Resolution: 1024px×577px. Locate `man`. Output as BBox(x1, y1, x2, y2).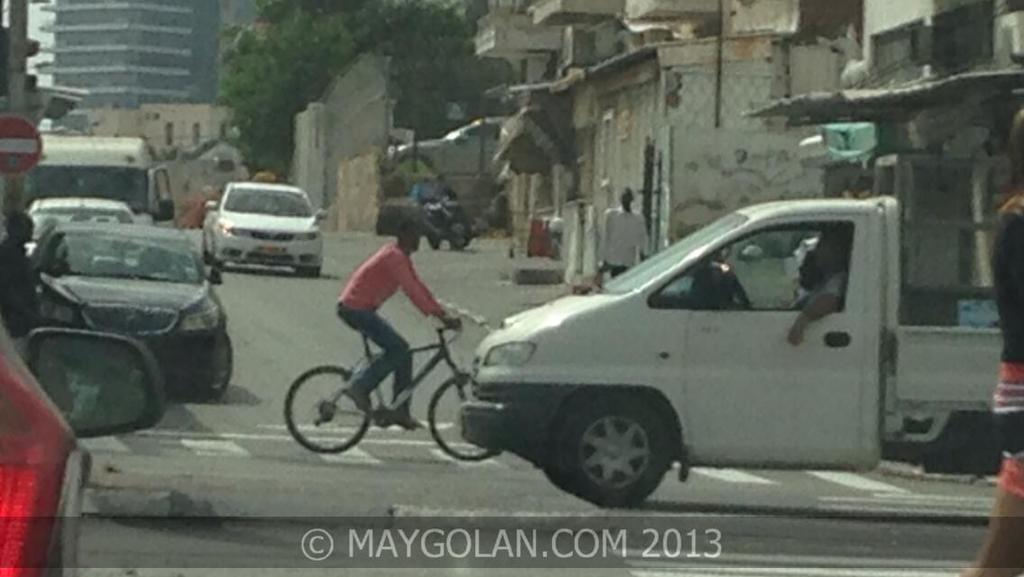
BBox(784, 248, 844, 346).
